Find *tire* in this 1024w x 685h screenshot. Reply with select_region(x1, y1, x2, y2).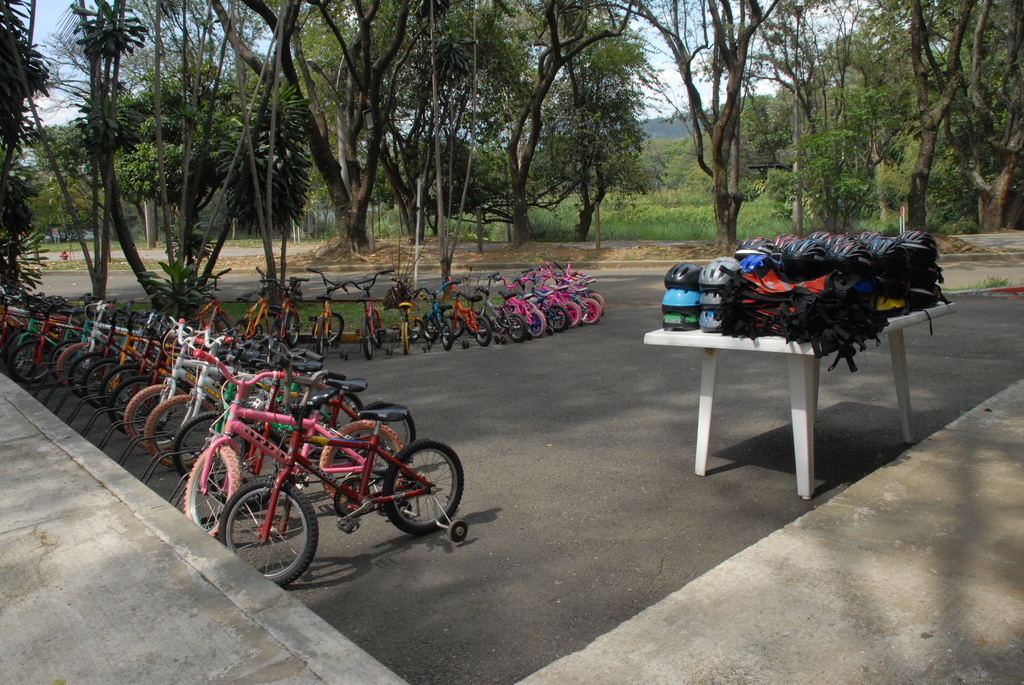
select_region(436, 317, 455, 354).
